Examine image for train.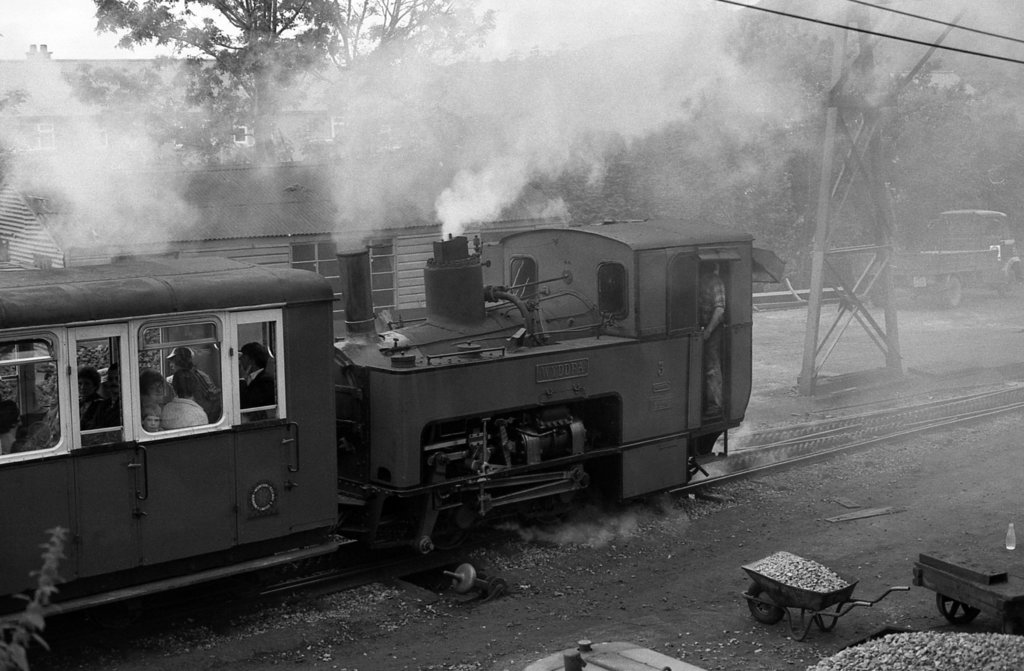
Examination result: box=[0, 214, 784, 624].
